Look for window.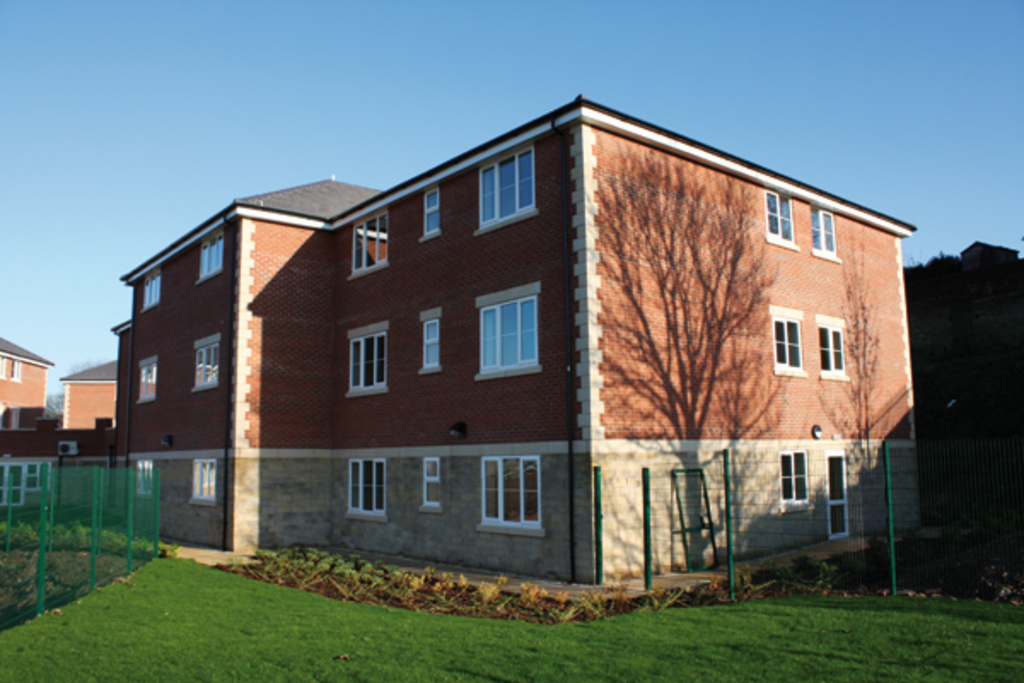
Found: bbox=(135, 357, 160, 406).
